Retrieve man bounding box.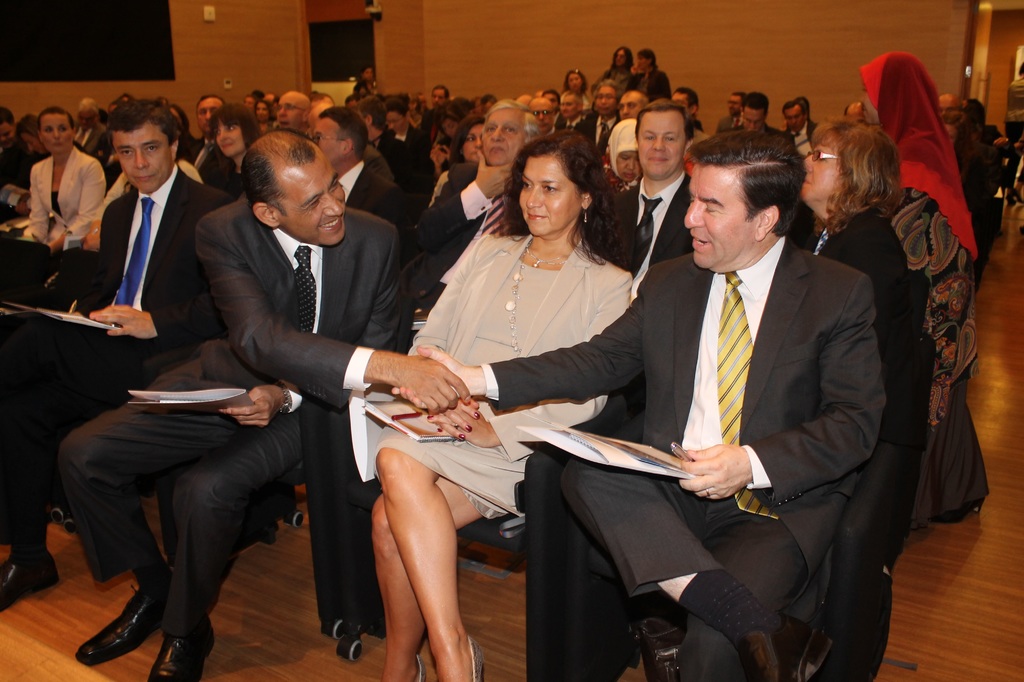
Bounding box: 394 48 911 659.
